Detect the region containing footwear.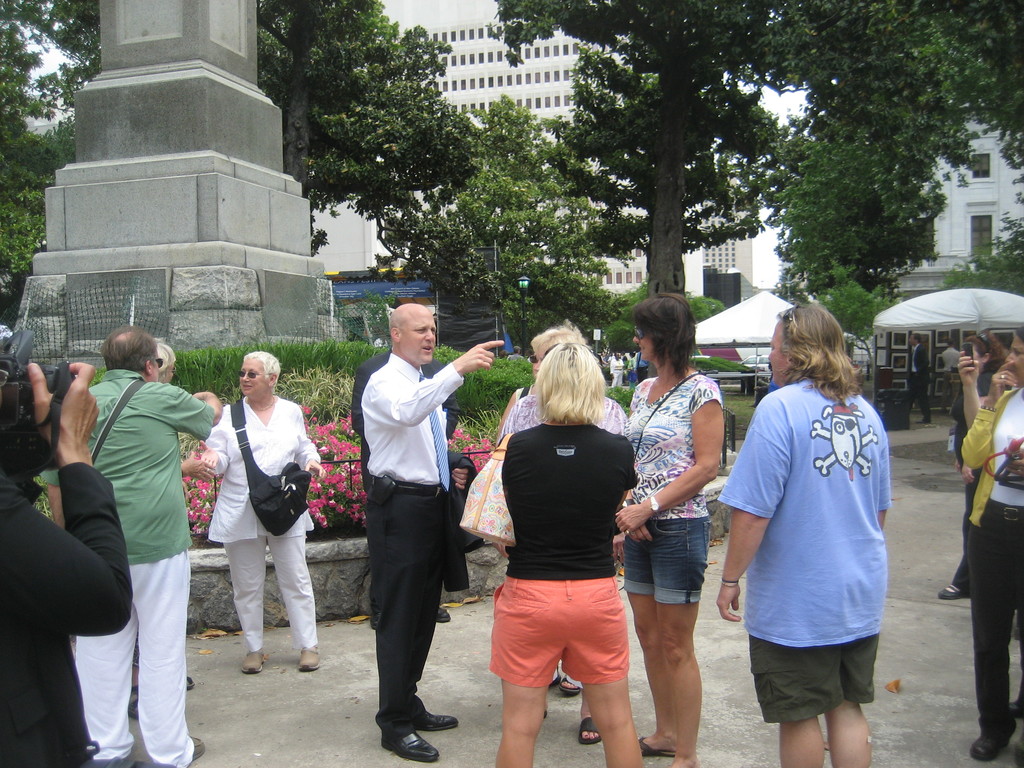
locate(639, 737, 674, 758).
